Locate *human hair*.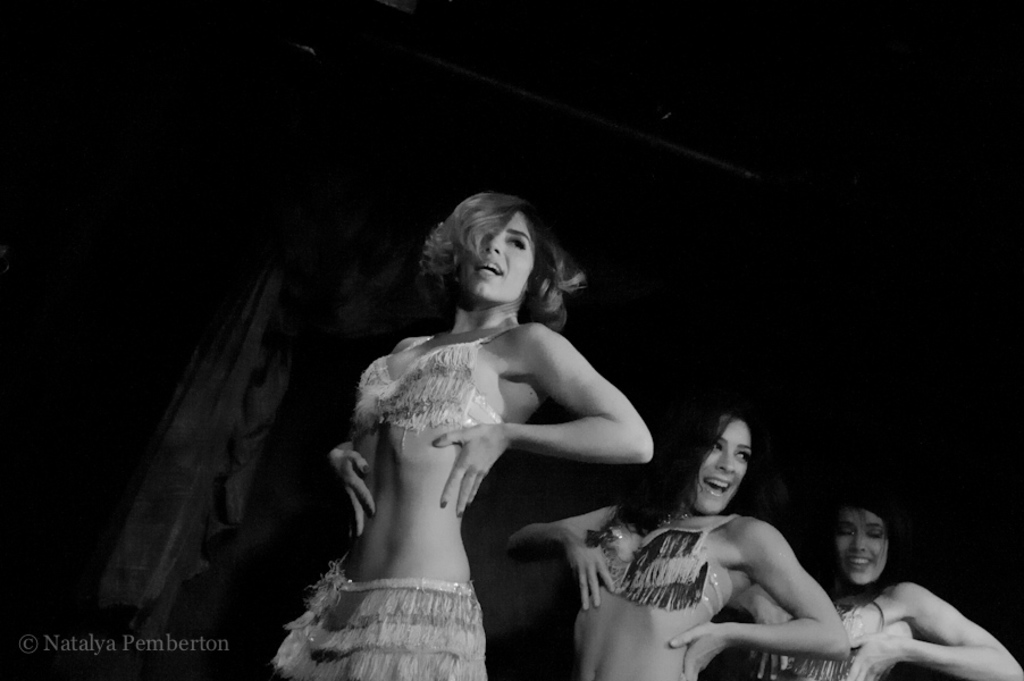
Bounding box: [804, 482, 905, 609].
